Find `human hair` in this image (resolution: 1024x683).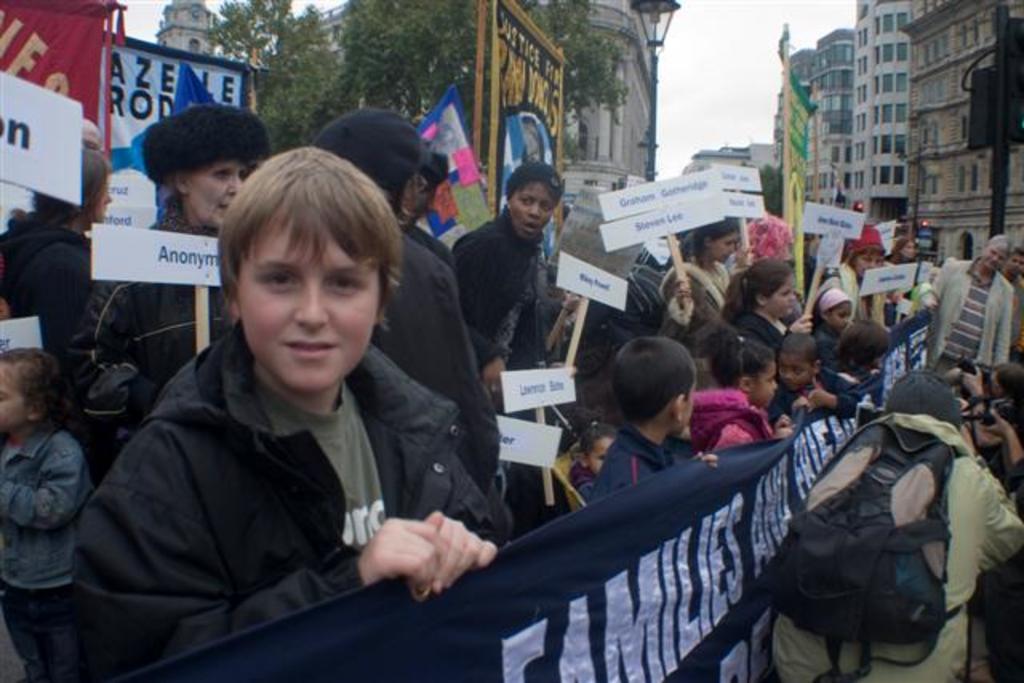
rect(578, 419, 614, 451).
